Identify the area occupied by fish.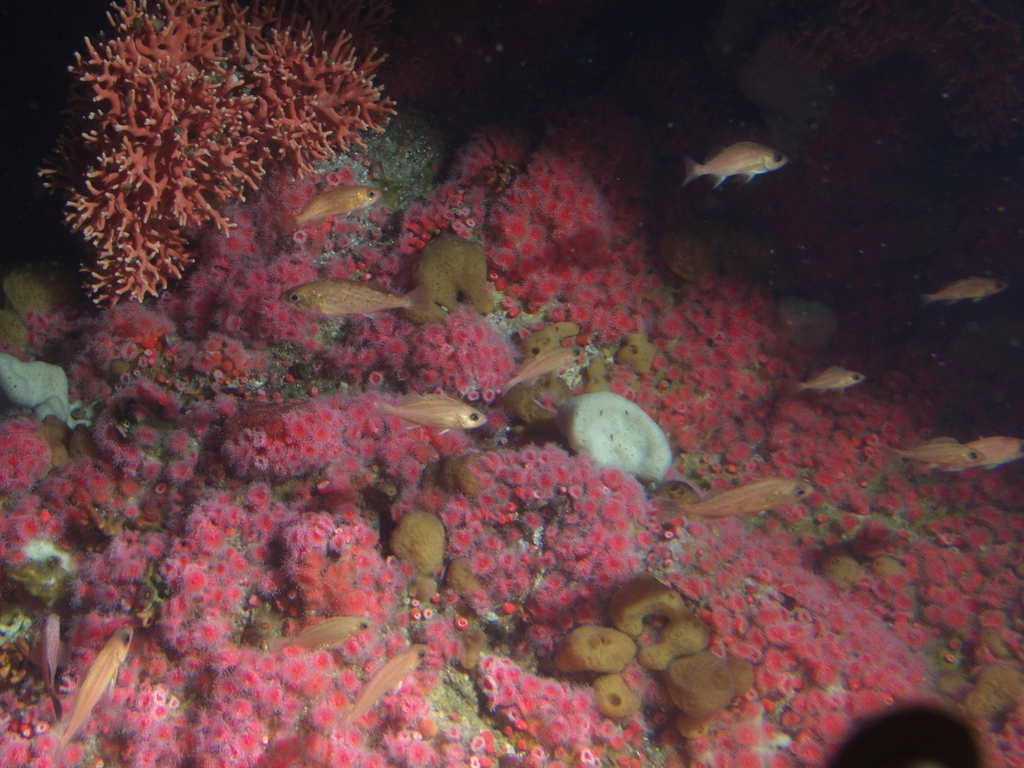
Area: (922, 273, 1009, 308).
